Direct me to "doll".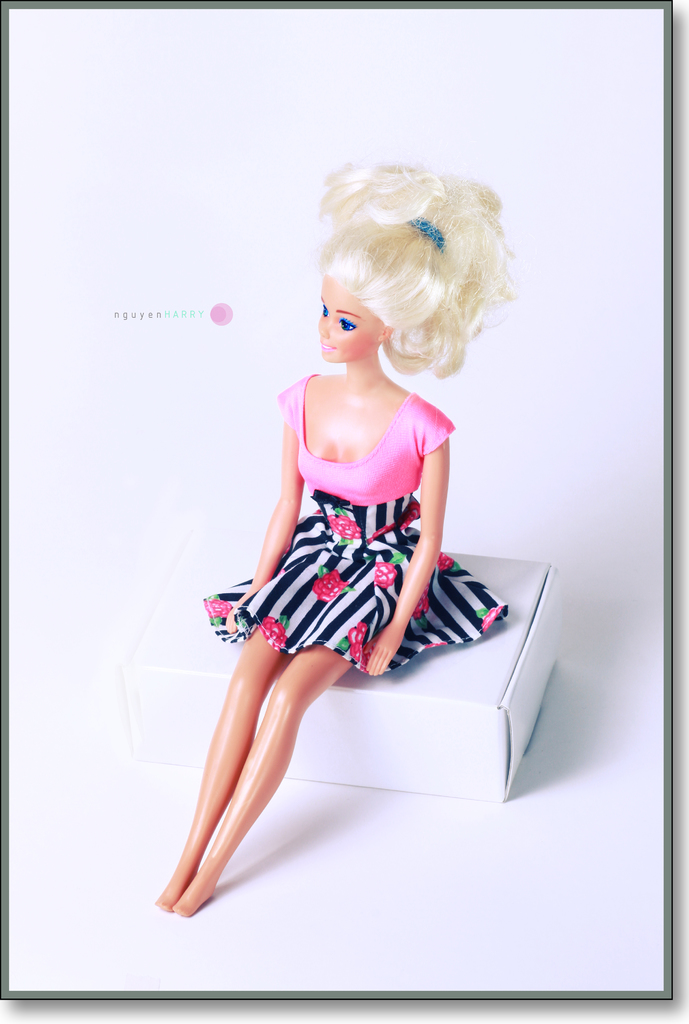
Direction: bbox=[143, 165, 513, 912].
